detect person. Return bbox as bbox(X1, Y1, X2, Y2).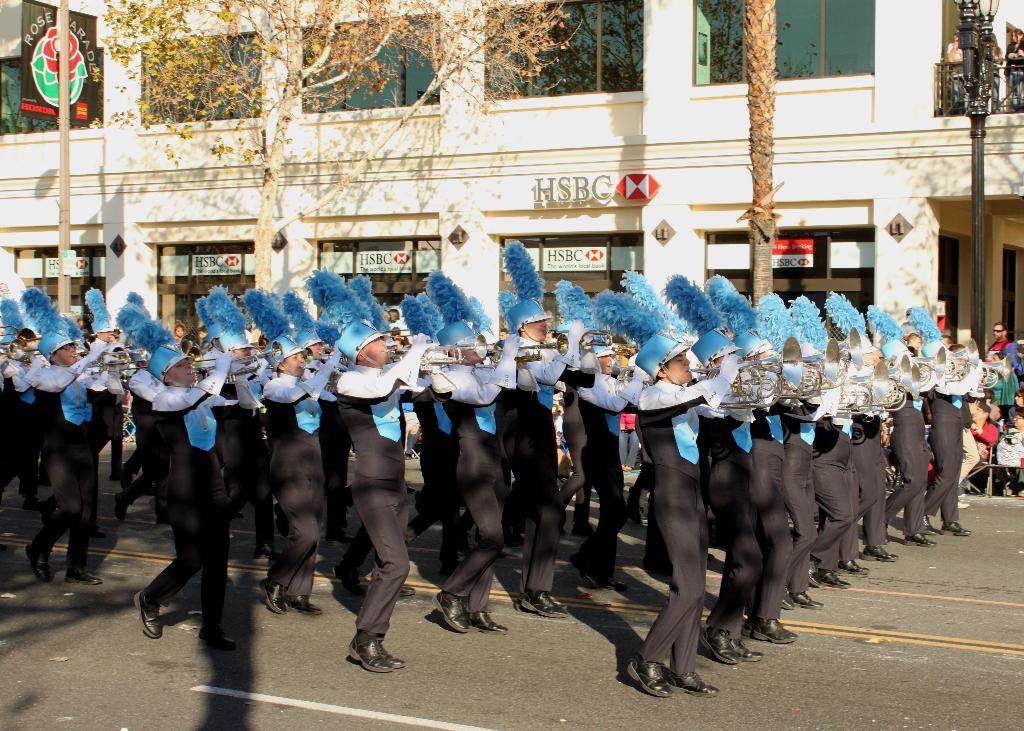
bbox(34, 288, 111, 583).
